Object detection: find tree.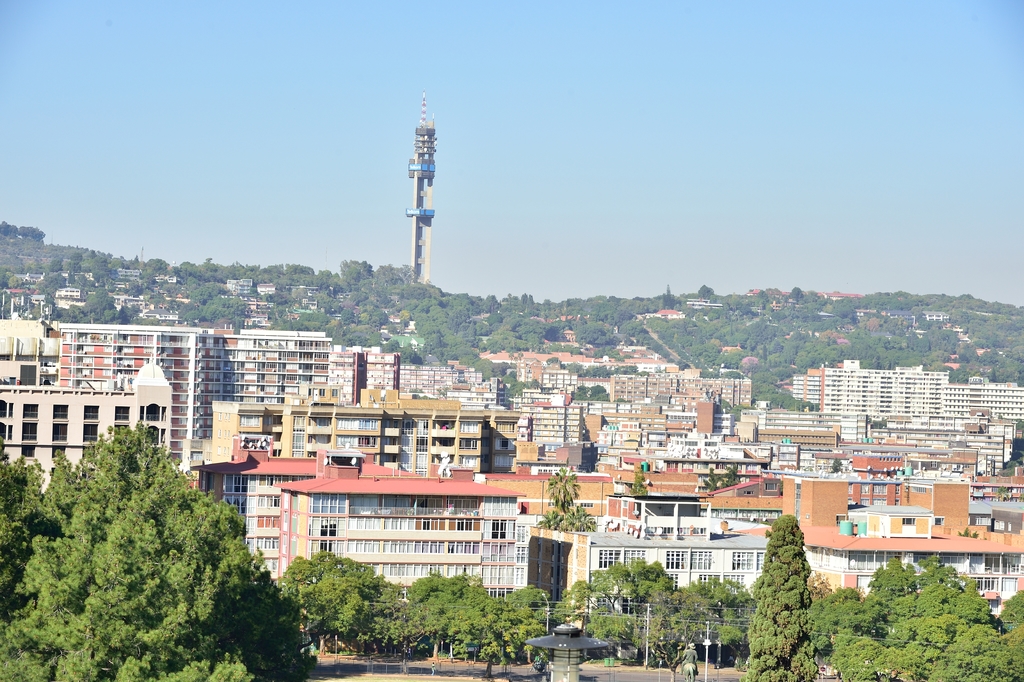
Rect(564, 552, 1023, 681).
